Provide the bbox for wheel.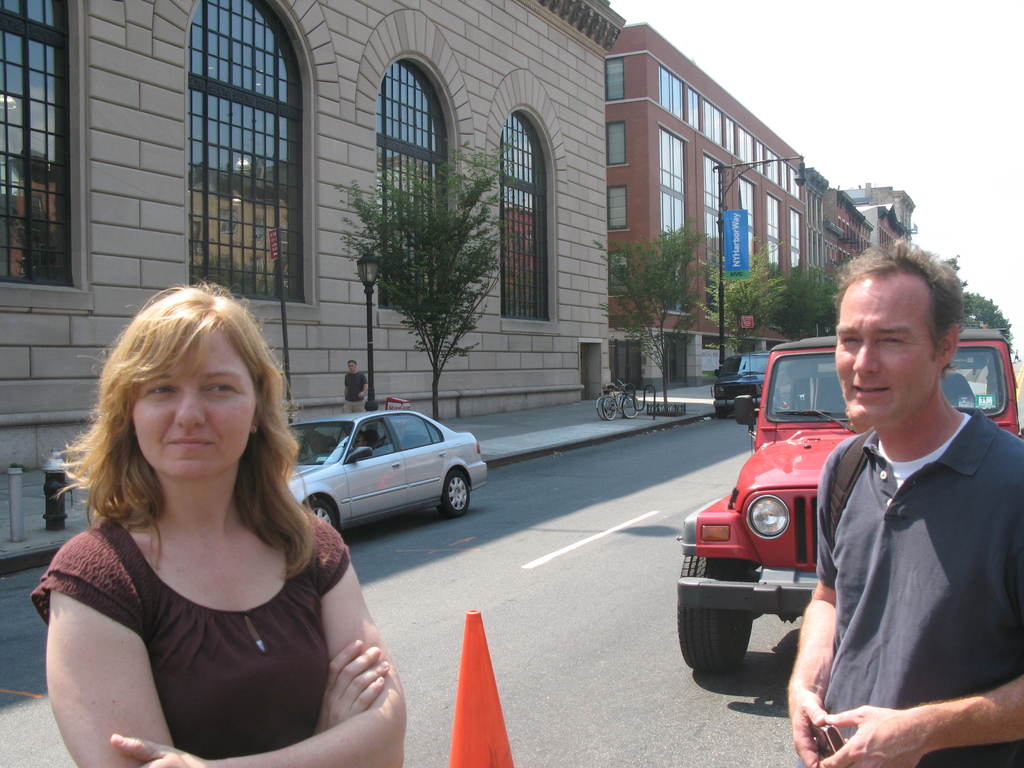
box(678, 549, 764, 680).
